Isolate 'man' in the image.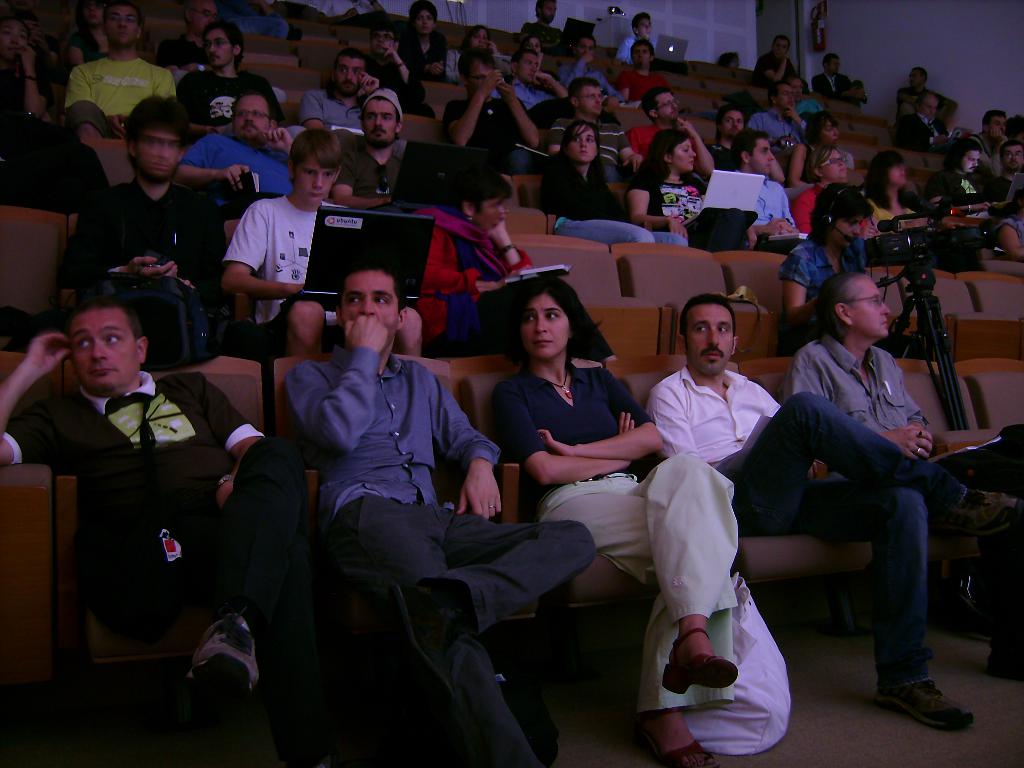
Isolated region: (753,88,810,143).
